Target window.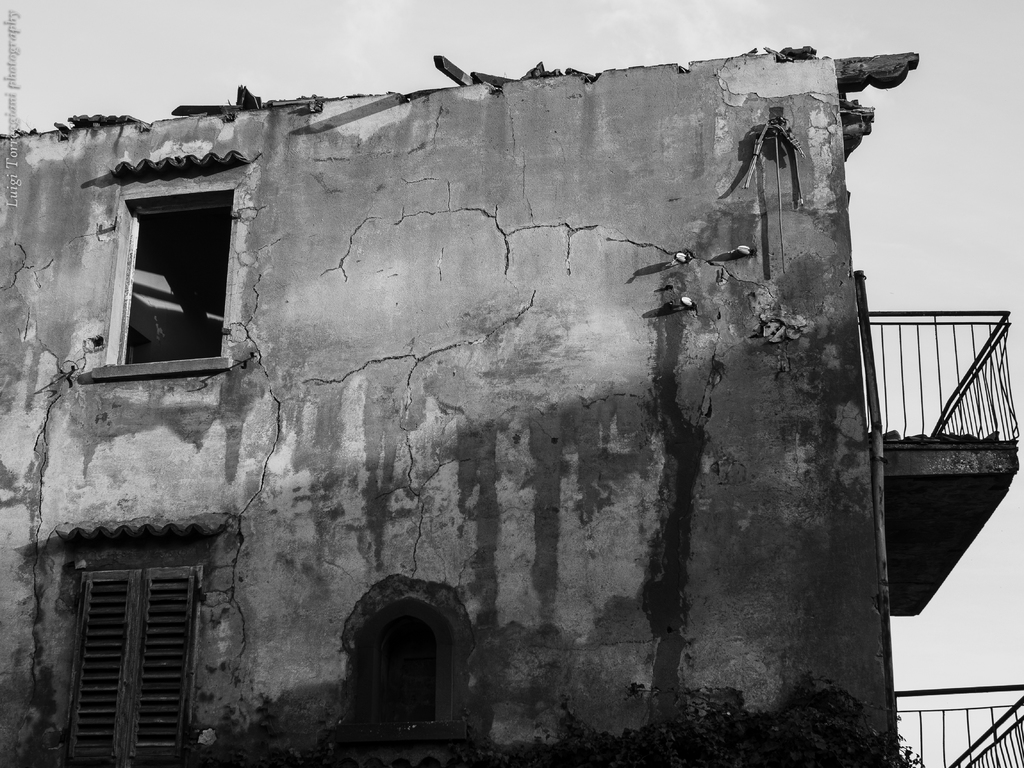
Target region: select_region(72, 562, 198, 760).
